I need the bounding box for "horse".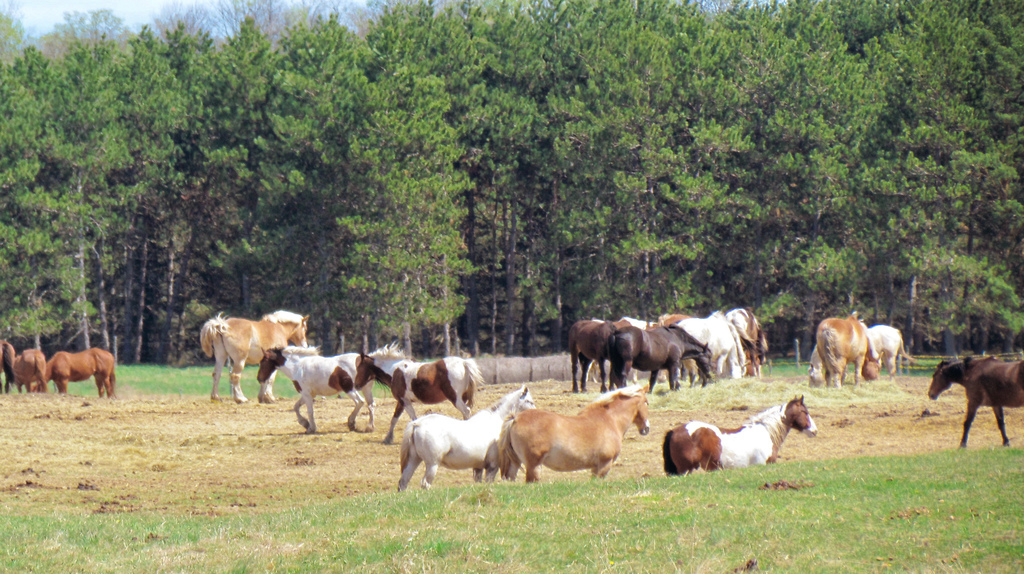
Here it is: [x1=12, y1=345, x2=49, y2=396].
